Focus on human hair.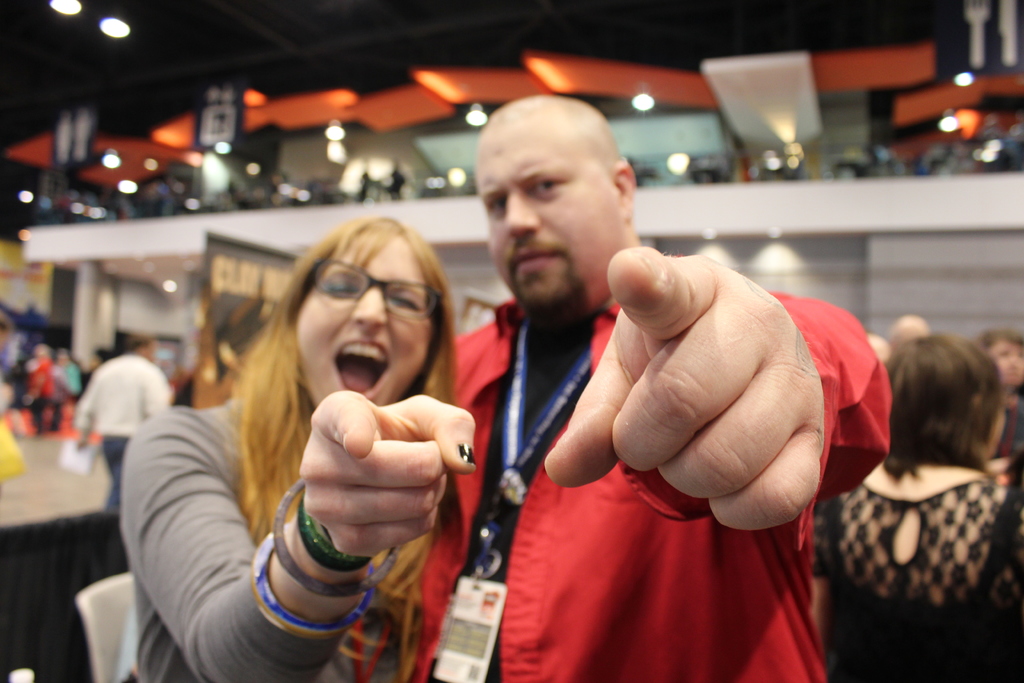
Focused at locate(900, 325, 1011, 503).
